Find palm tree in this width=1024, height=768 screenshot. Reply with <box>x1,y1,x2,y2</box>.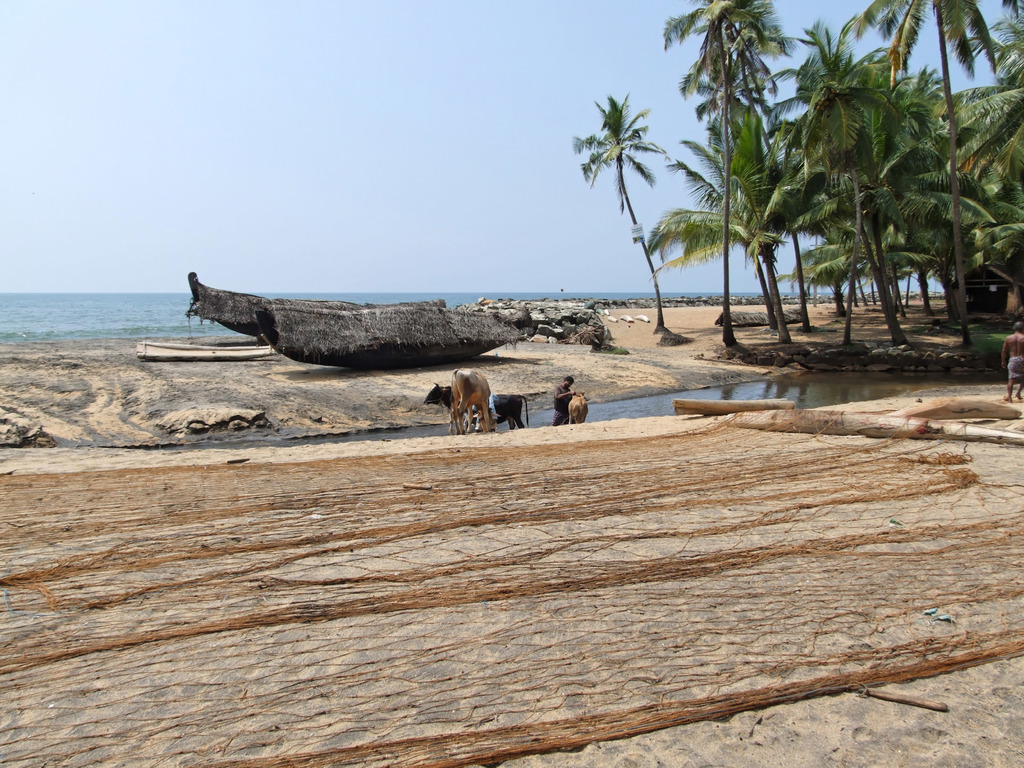
<box>860,0,980,85</box>.
